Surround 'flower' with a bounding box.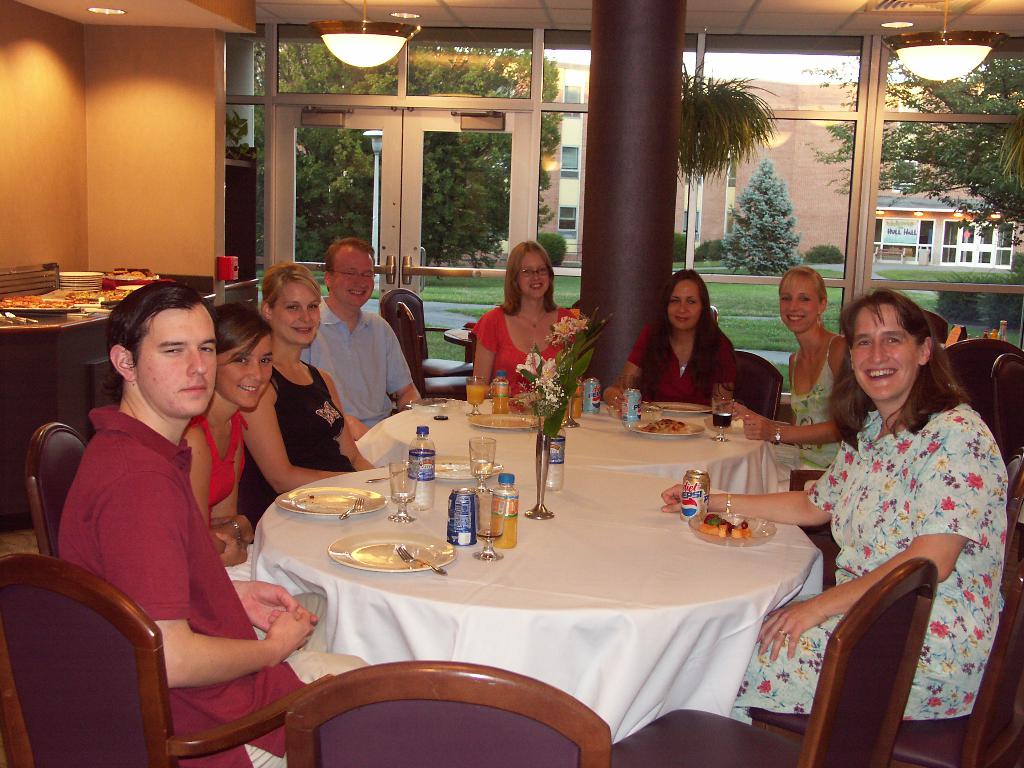
box(759, 680, 769, 693).
